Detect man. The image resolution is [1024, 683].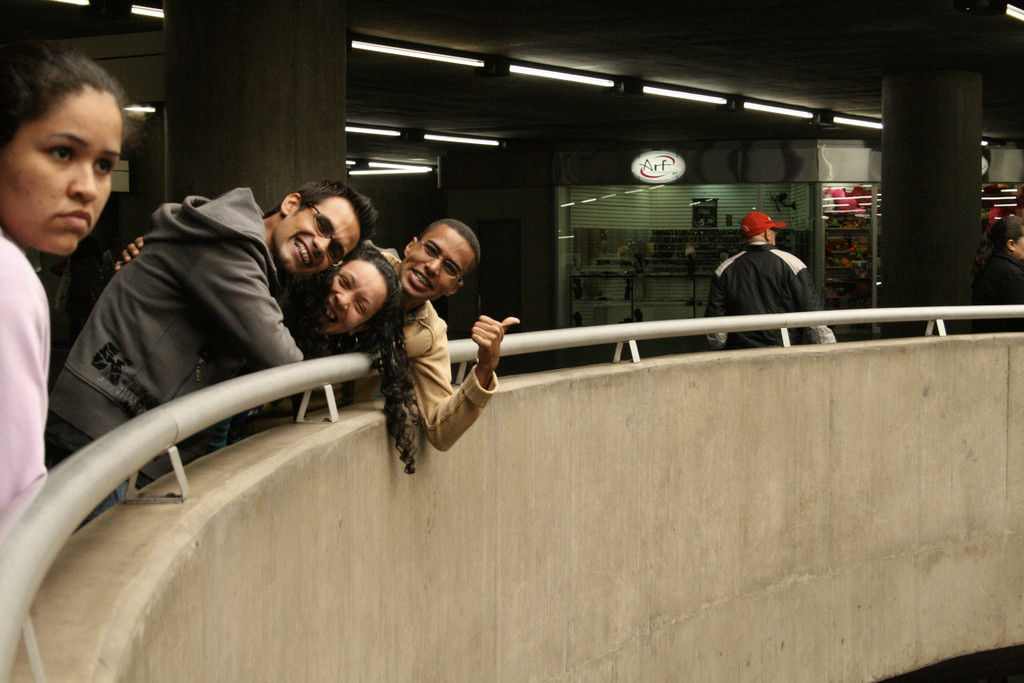
box=[45, 174, 374, 525].
